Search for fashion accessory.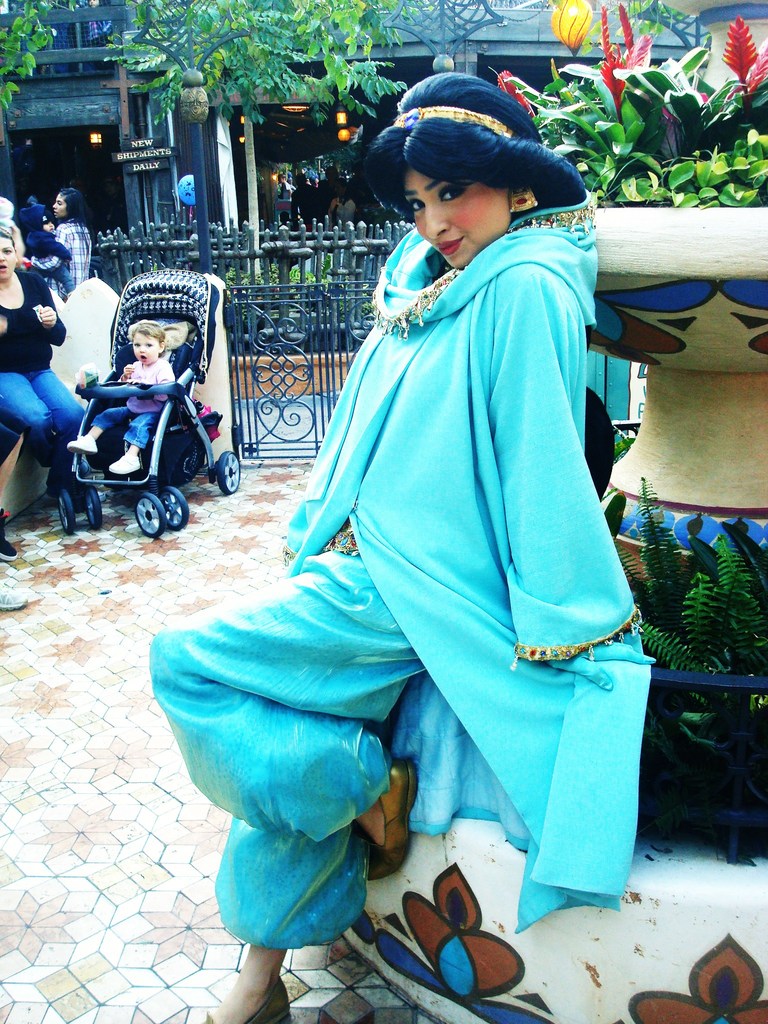
Found at 0/509/18/563.
